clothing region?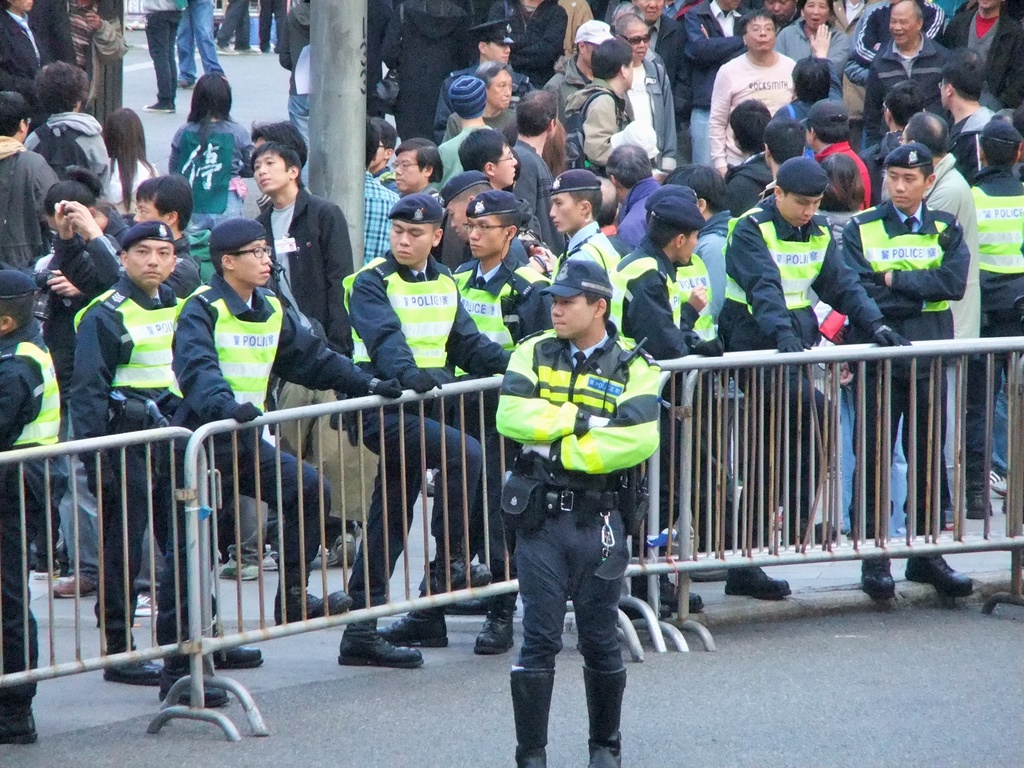
BBox(40, 231, 115, 567)
